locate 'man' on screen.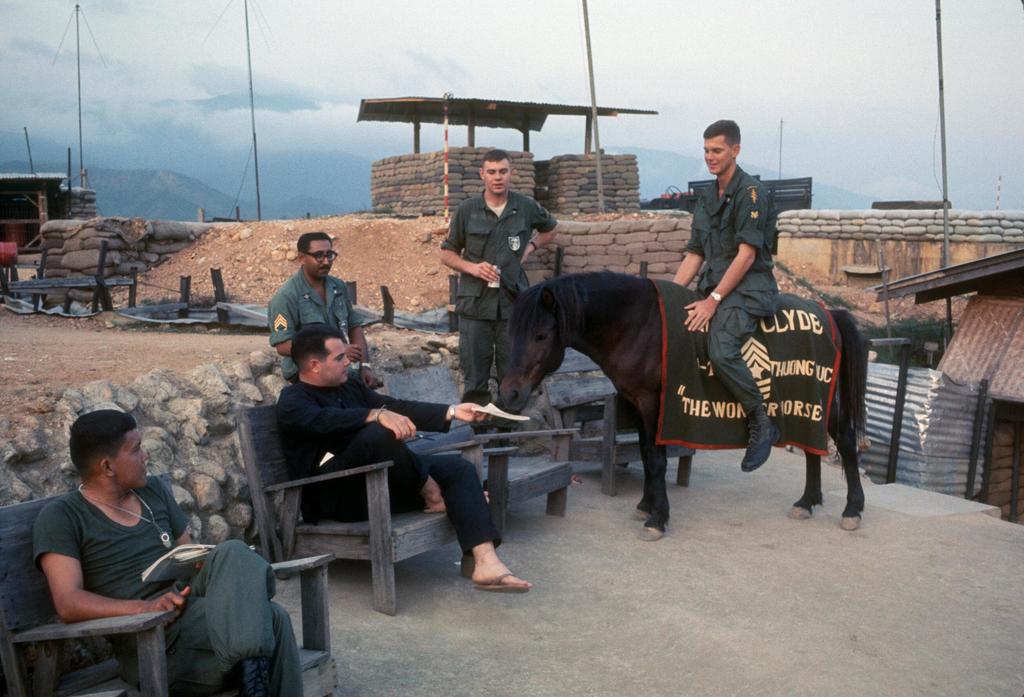
On screen at [24,410,314,696].
